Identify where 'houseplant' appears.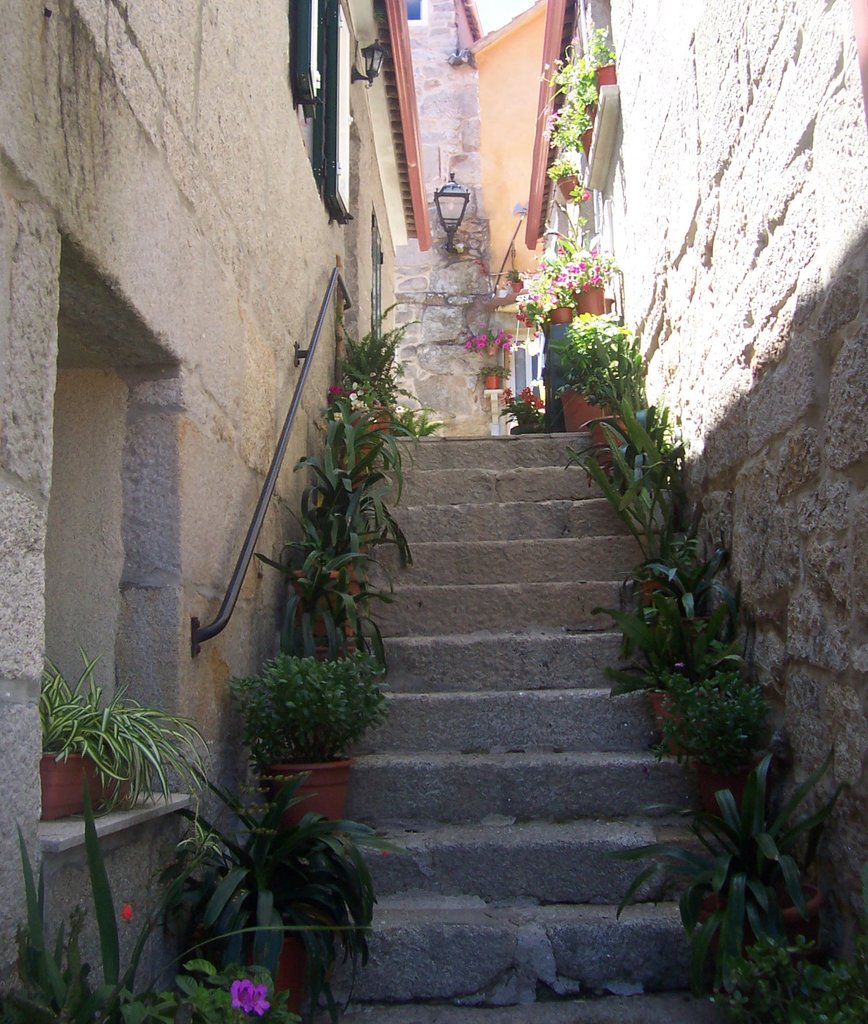
Appears at [225, 657, 397, 831].
